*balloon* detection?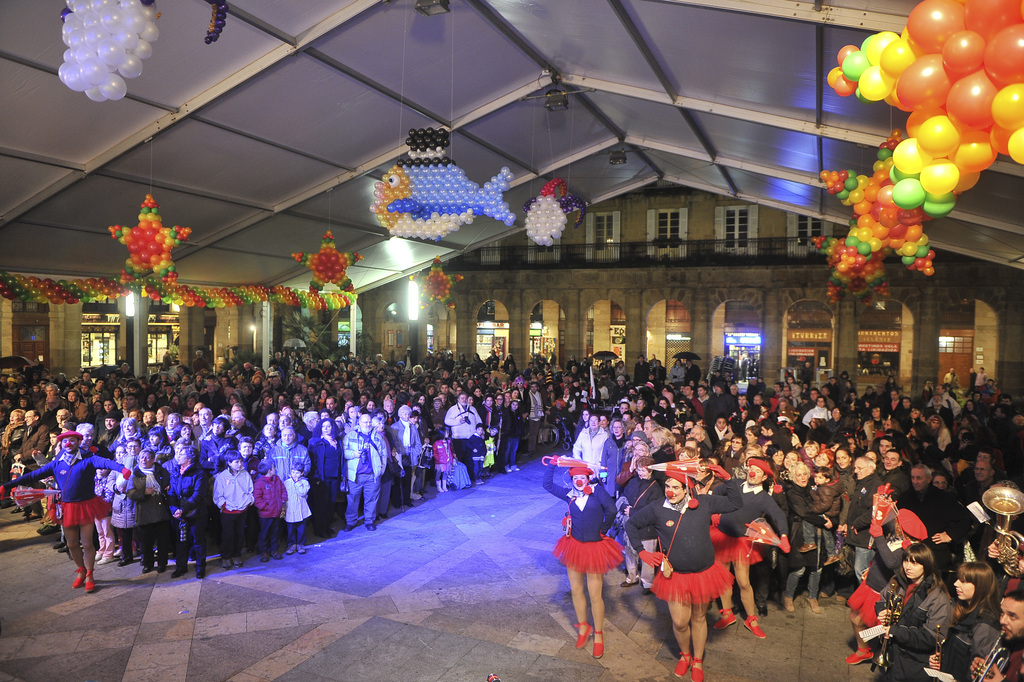
select_region(858, 65, 894, 101)
